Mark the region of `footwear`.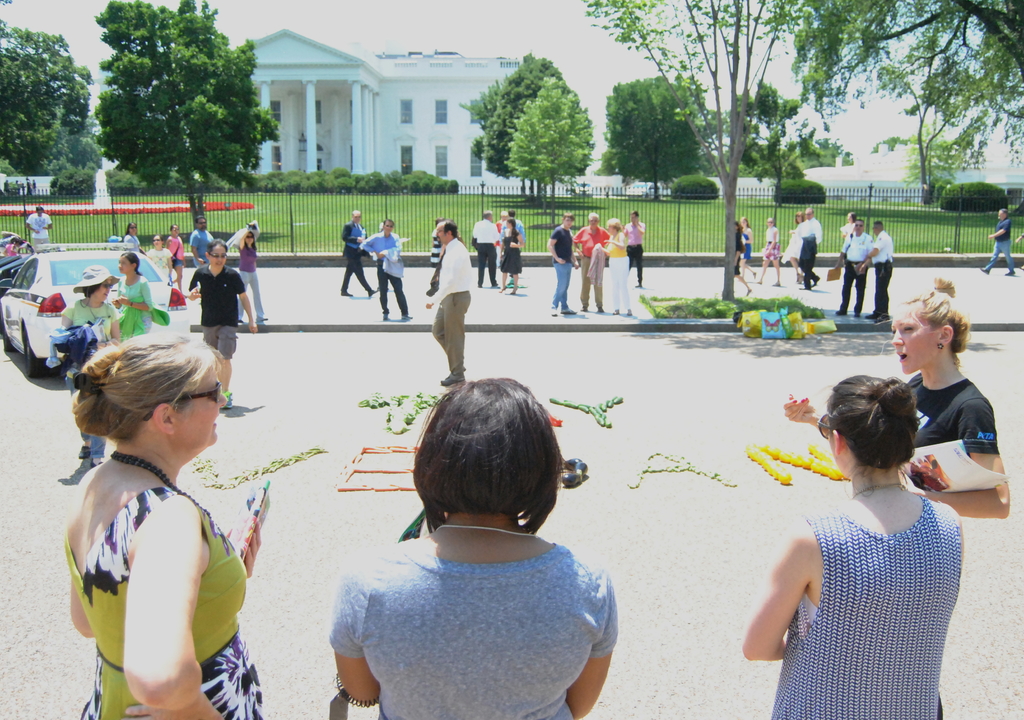
Region: (563, 305, 579, 315).
